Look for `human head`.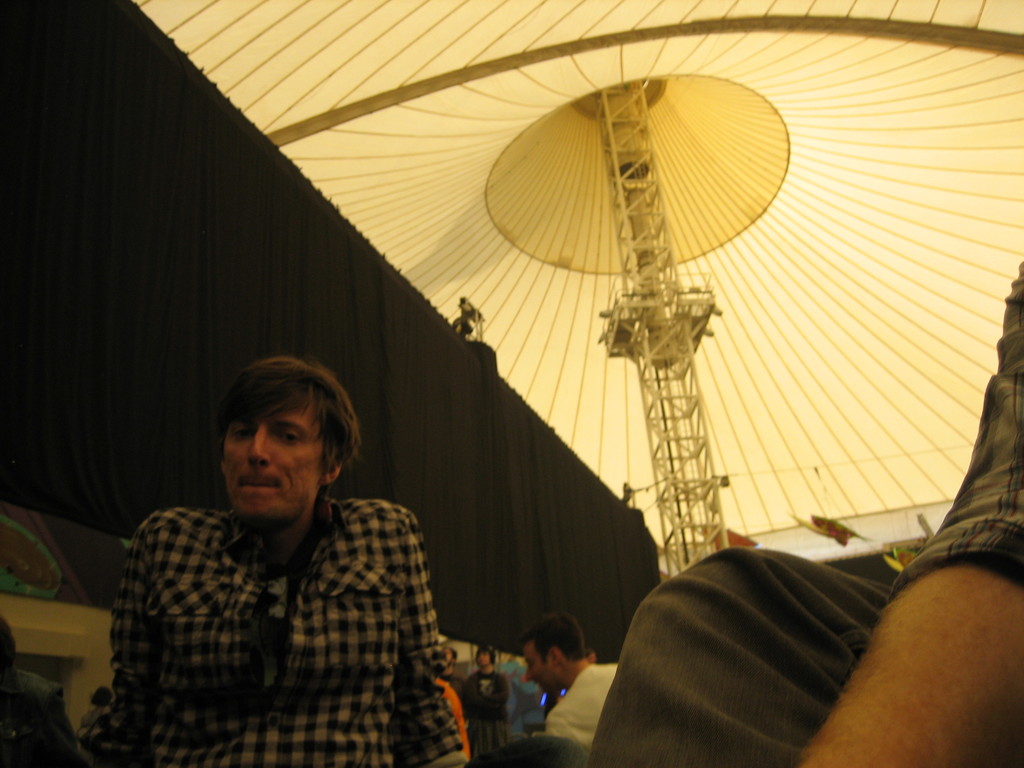
Found: bbox(88, 687, 113, 707).
